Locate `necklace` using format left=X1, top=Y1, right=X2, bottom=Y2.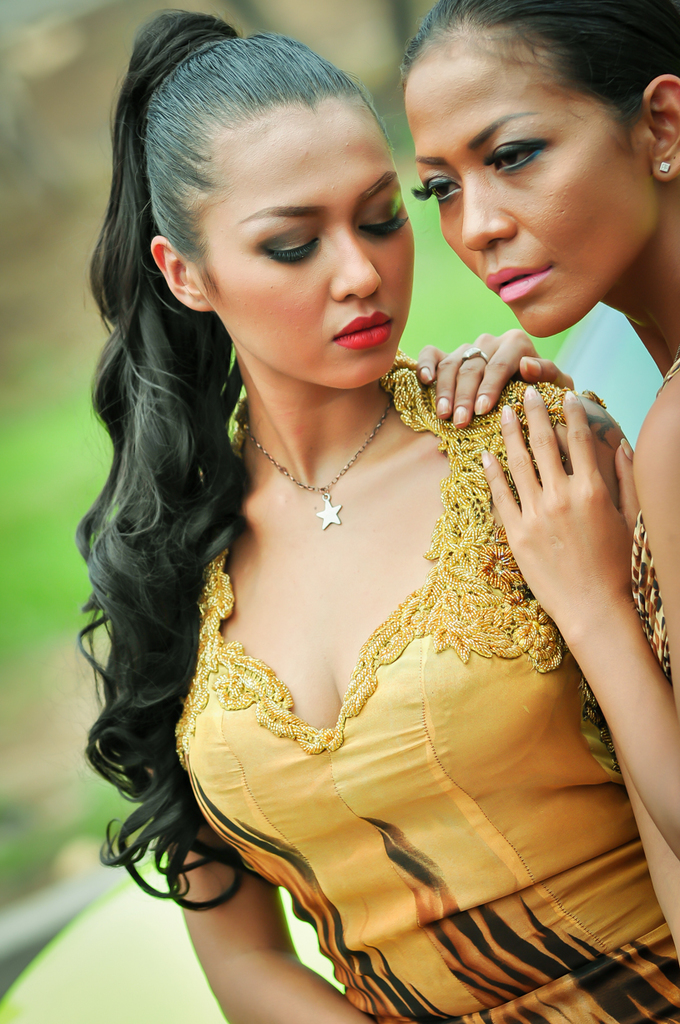
left=244, top=378, right=394, bottom=529.
